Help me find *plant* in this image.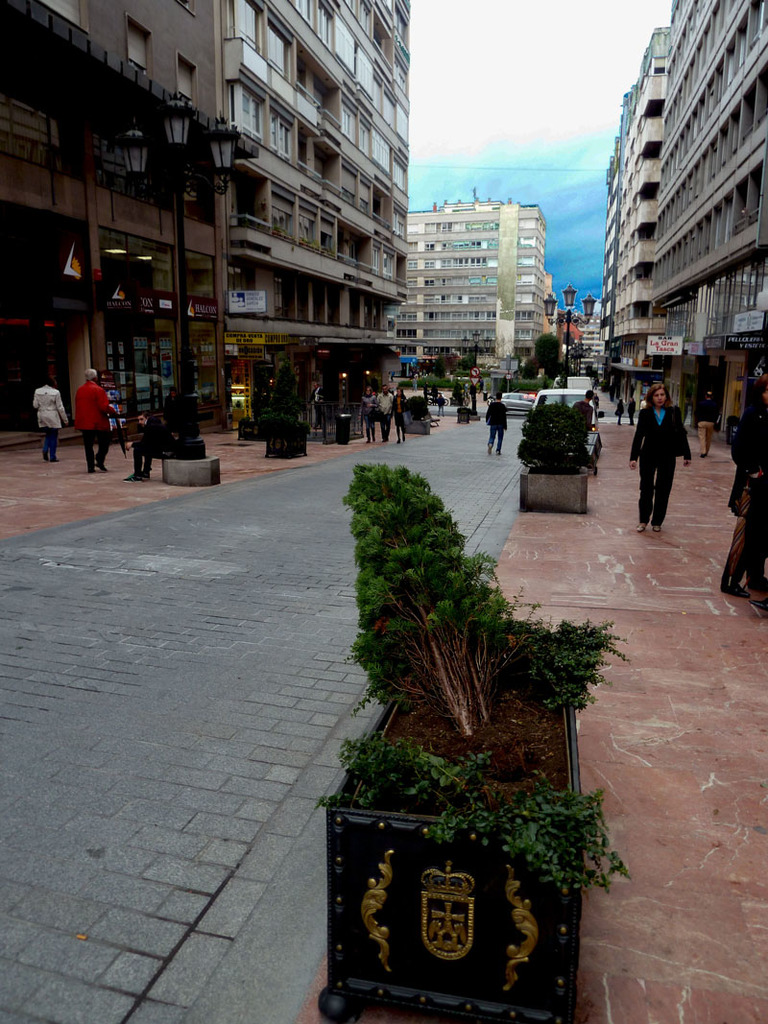
Found it: <region>516, 398, 600, 480</region>.
